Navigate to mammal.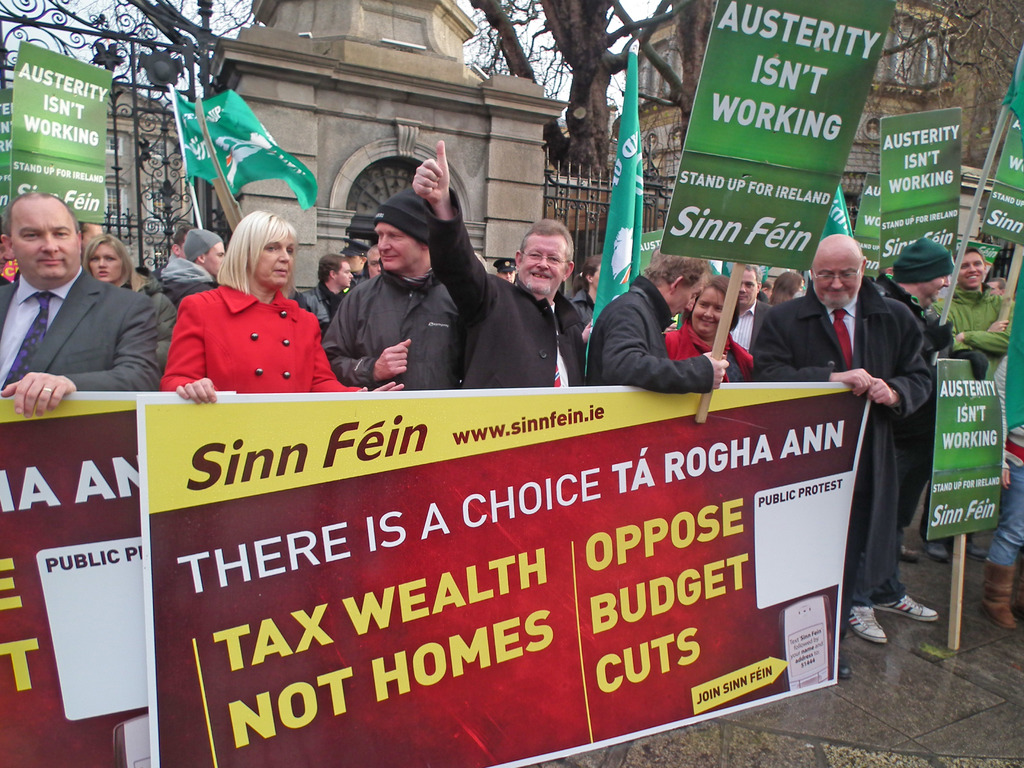
Navigation target: locate(408, 135, 586, 388).
